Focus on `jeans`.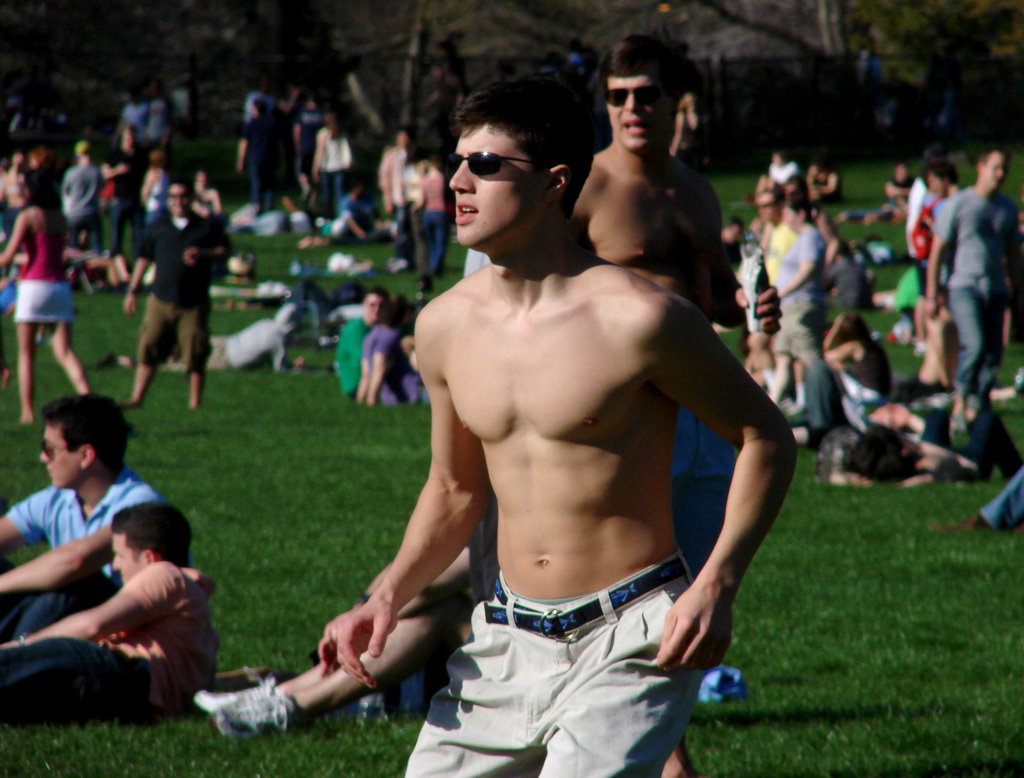
Focused at [left=292, top=163, right=318, bottom=184].
